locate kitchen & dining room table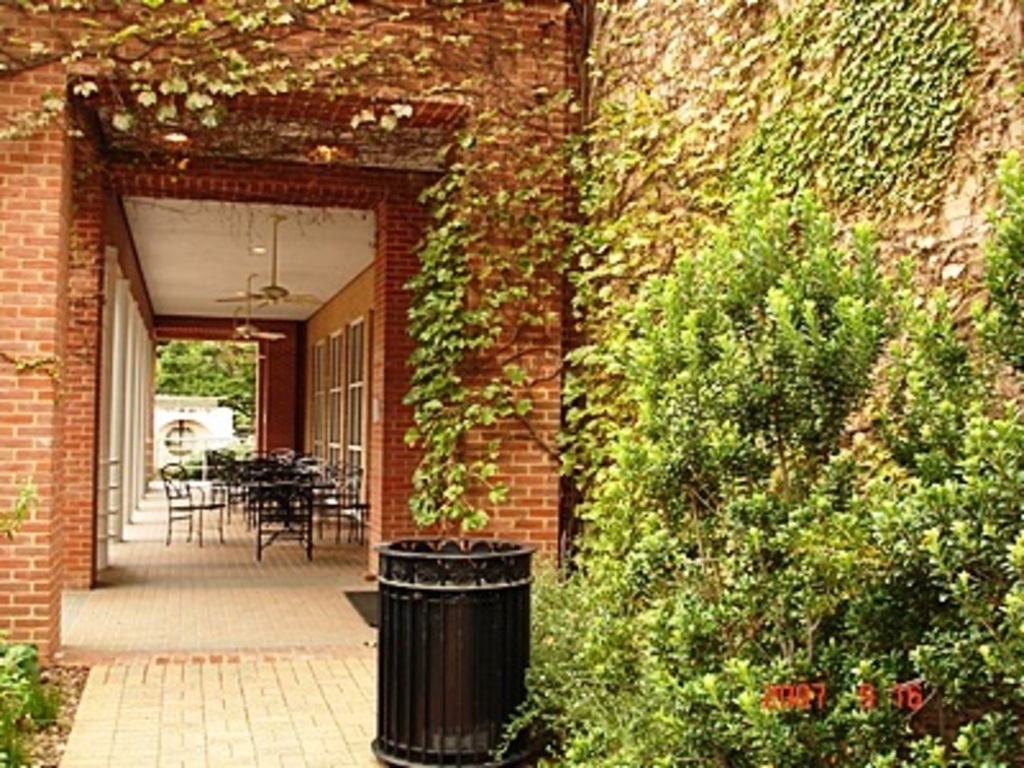
bbox=(159, 461, 358, 558)
